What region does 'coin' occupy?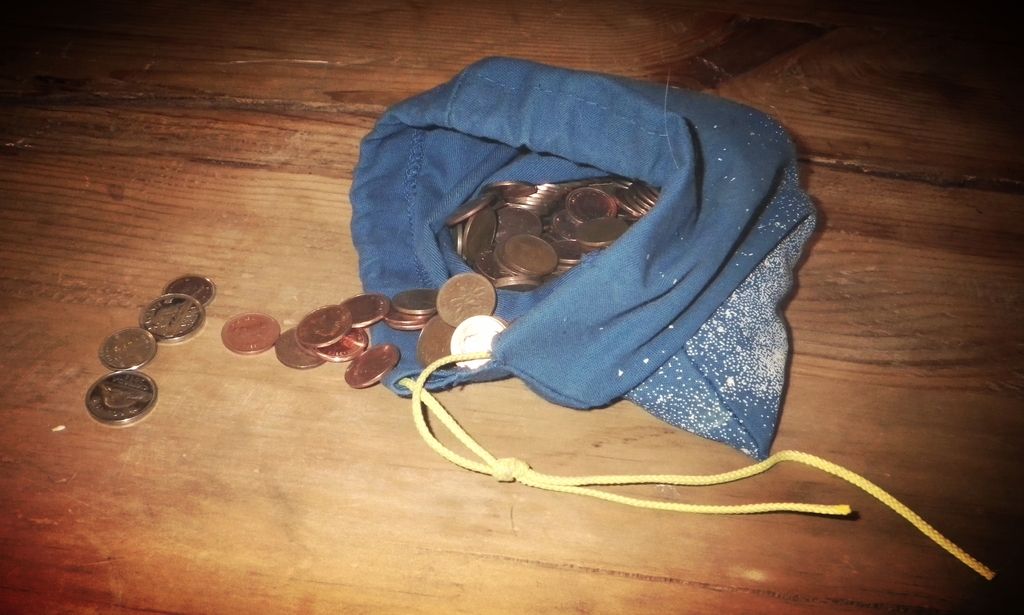
box=[435, 273, 496, 331].
